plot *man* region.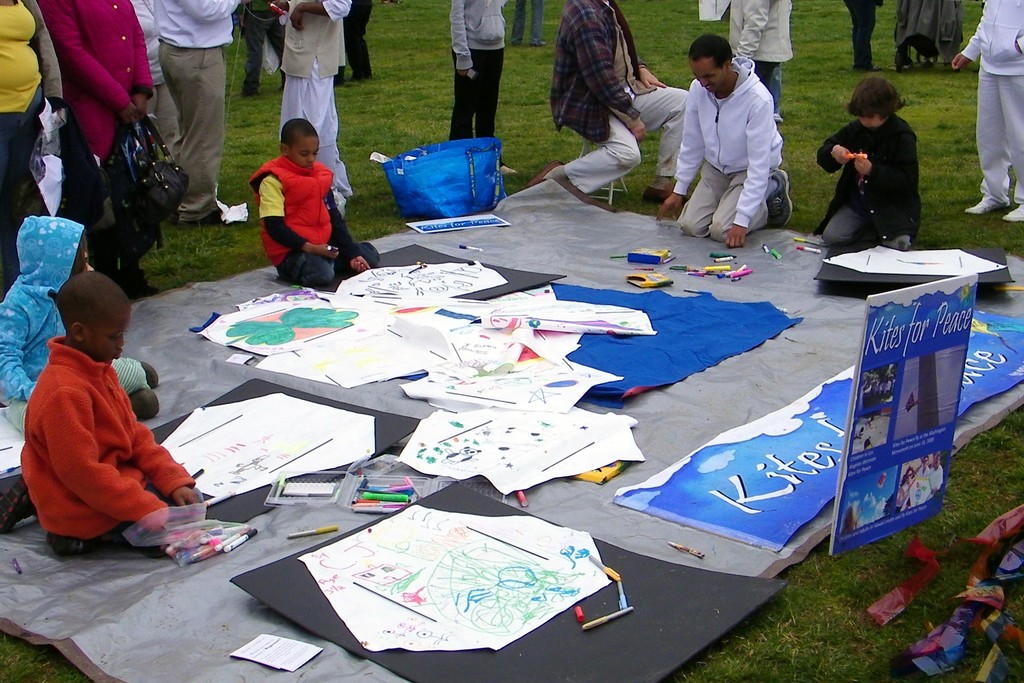
Plotted at x1=678 y1=28 x2=808 y2=240.
